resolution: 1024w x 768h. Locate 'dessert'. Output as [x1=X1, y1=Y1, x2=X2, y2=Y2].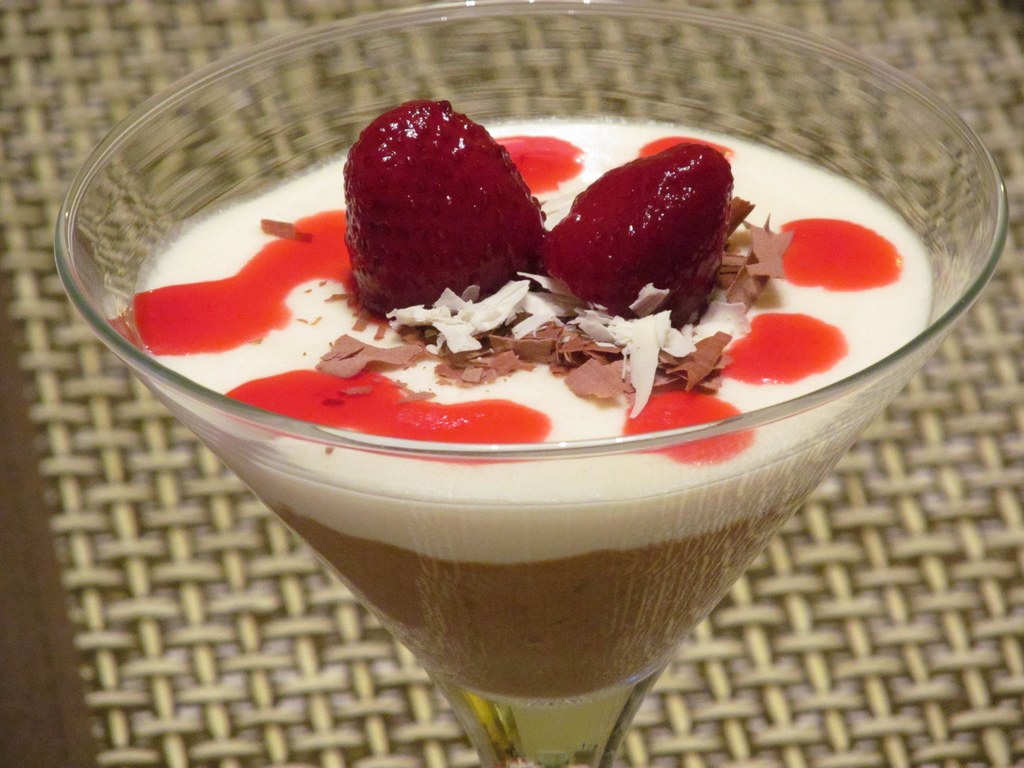
[x1=122, y1=115, x2=1003, y2=767].
